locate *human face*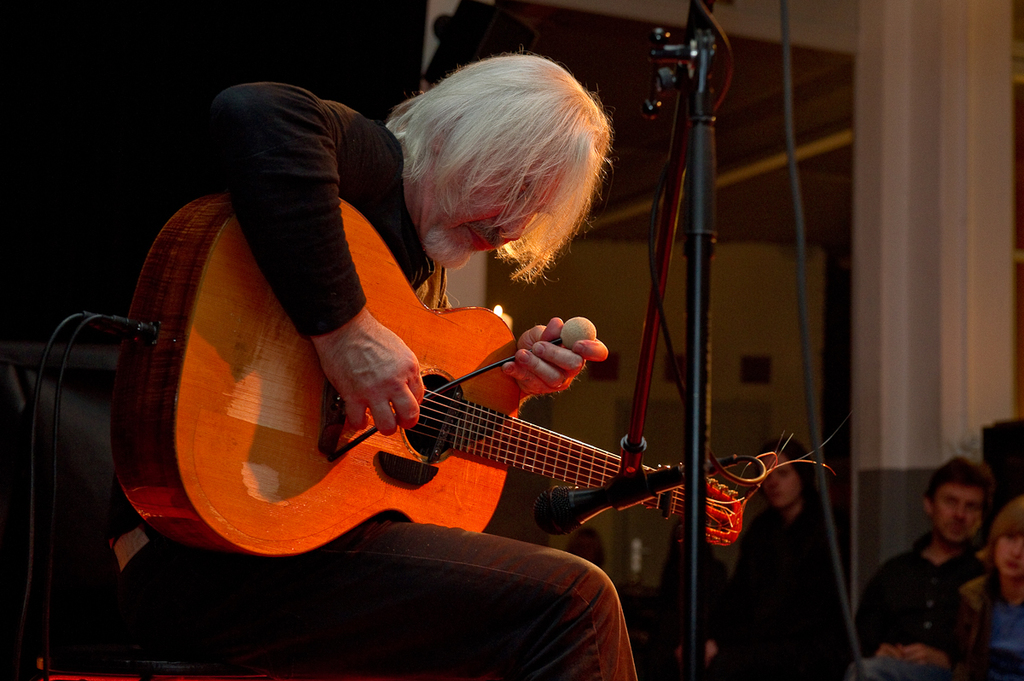
detection(934, 483, 985, 544)
